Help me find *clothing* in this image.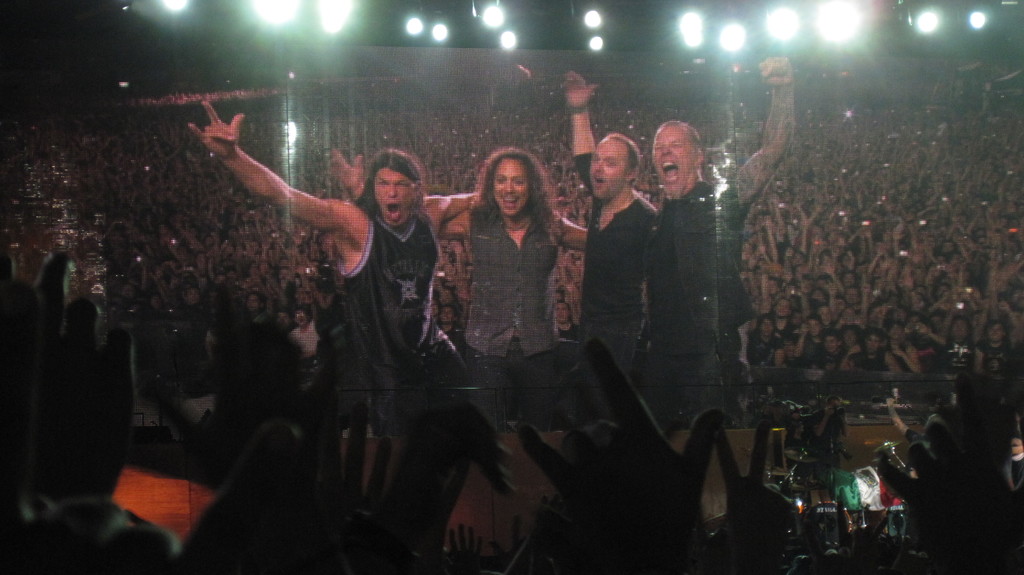
Found it: box(626, 176, 759, 425).
